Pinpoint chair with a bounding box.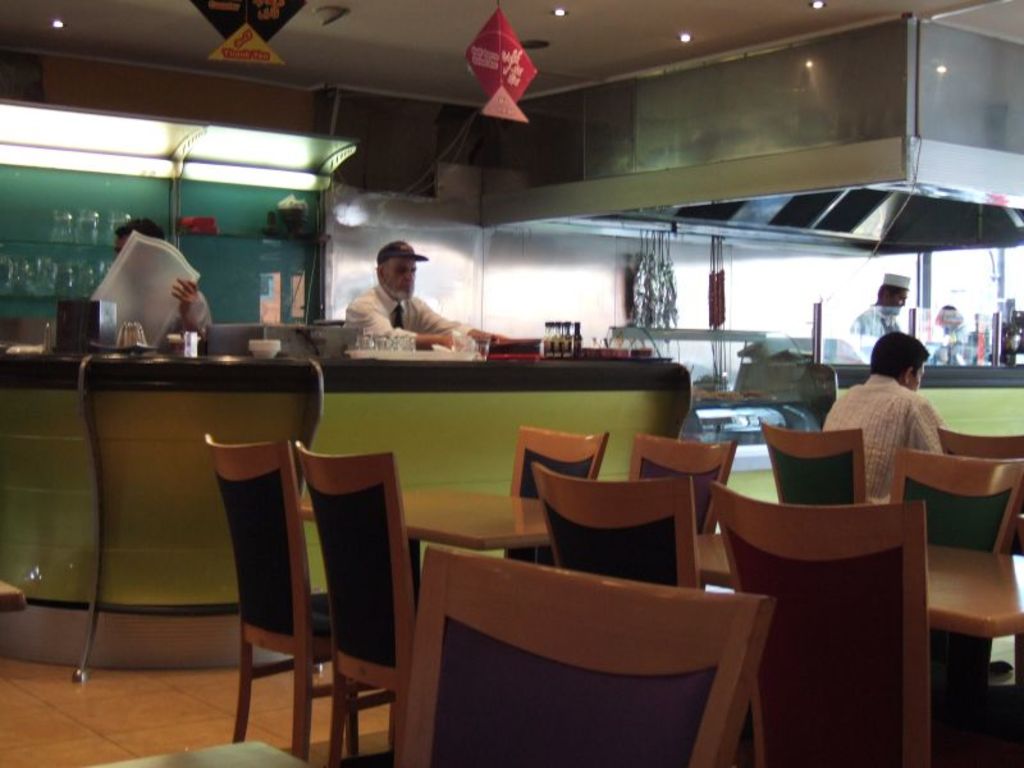
(887, 443, 1023, 556).
